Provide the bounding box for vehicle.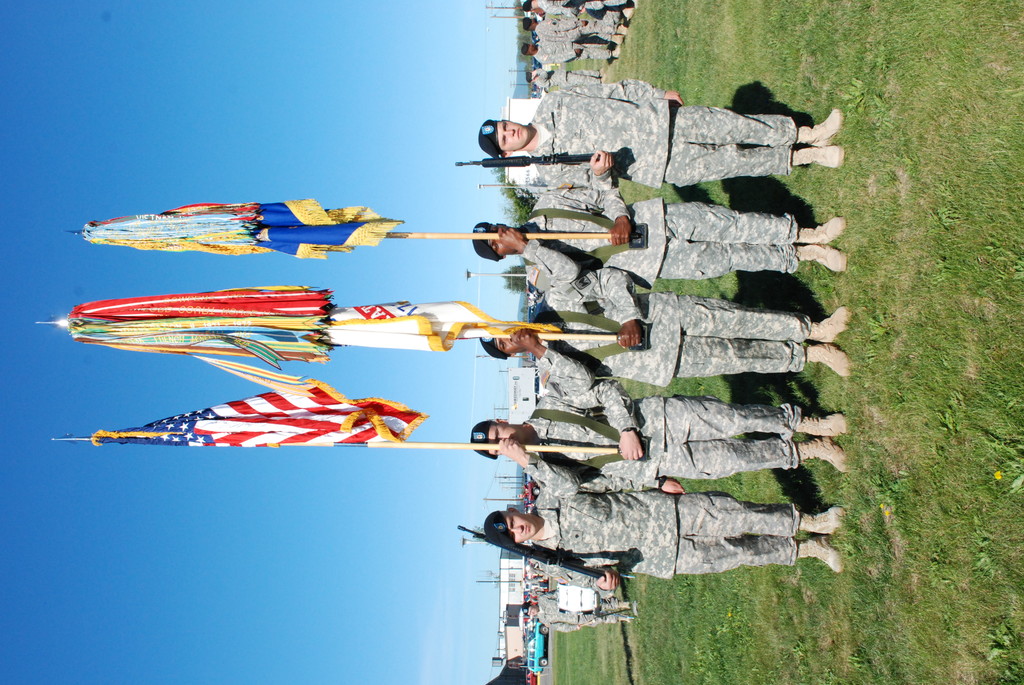
select_region(524, 280, 546, 308).
